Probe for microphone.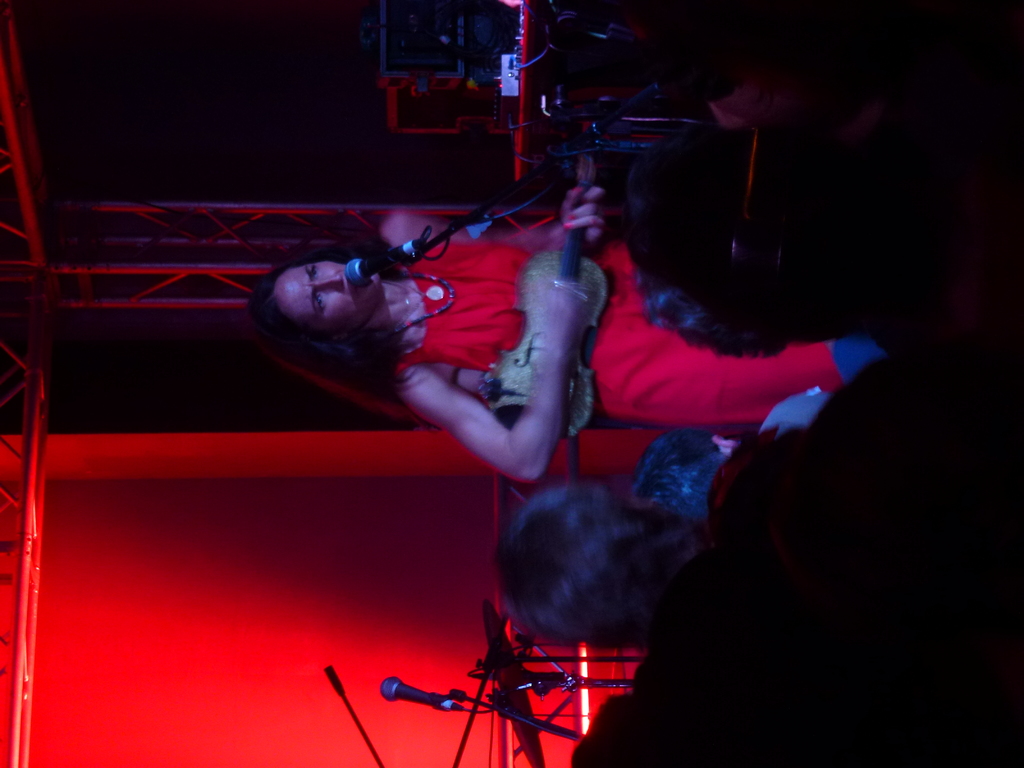
Probe result: box(380, 671, 461, 717).
